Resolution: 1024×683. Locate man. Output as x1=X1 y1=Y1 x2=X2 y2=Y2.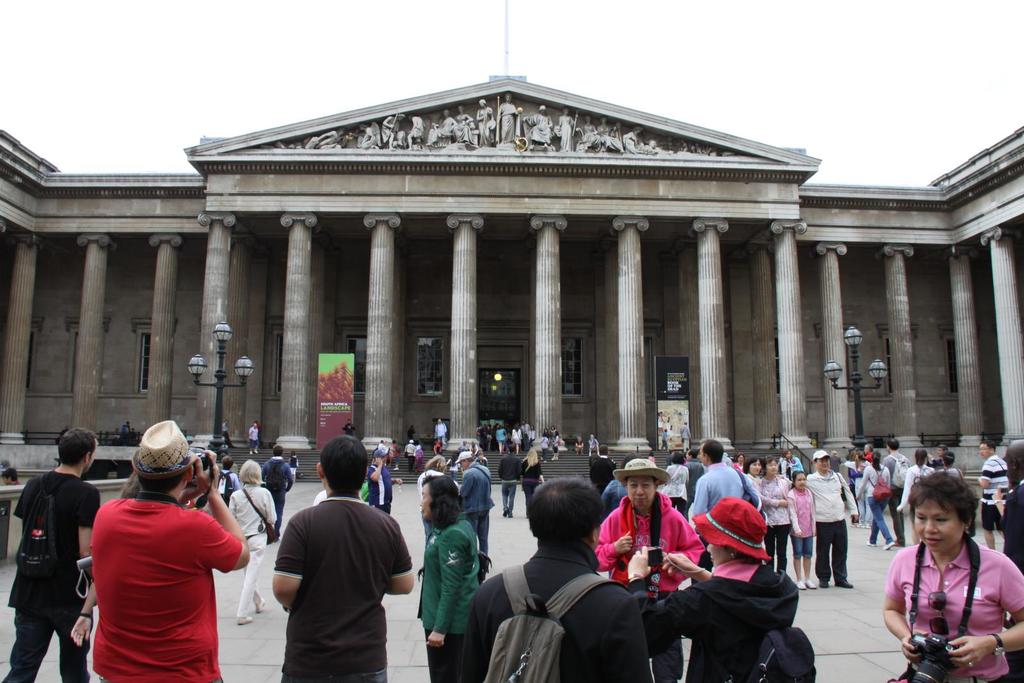
x1=589 y1=442 x2=617 y2=496.
